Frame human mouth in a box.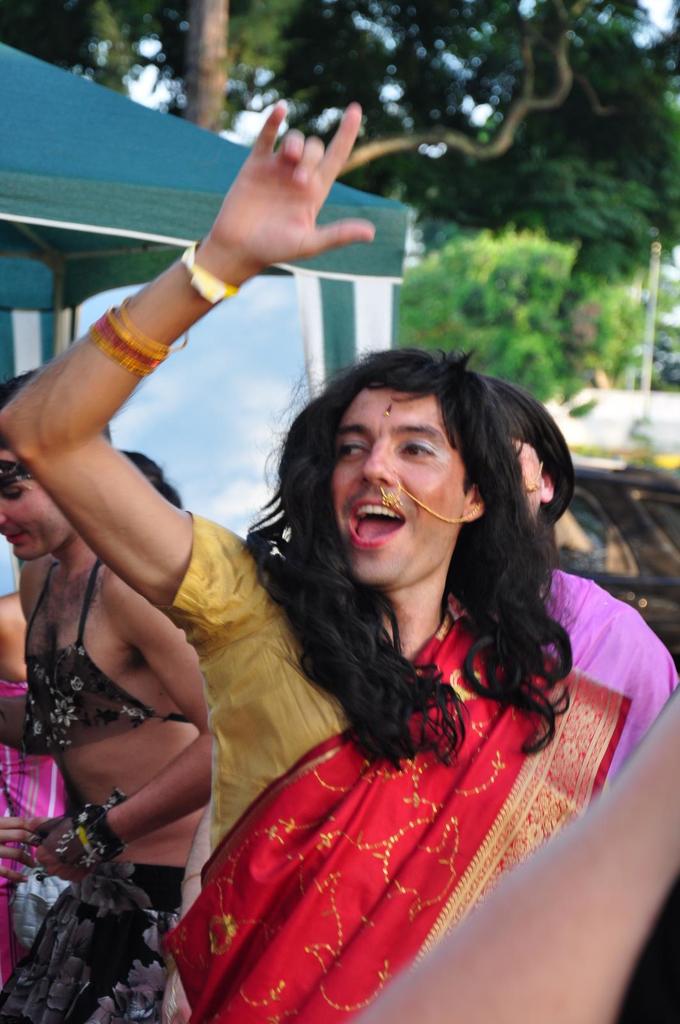
{"left": 348, "top": 495, "right": 413, "bottom": 554}.
